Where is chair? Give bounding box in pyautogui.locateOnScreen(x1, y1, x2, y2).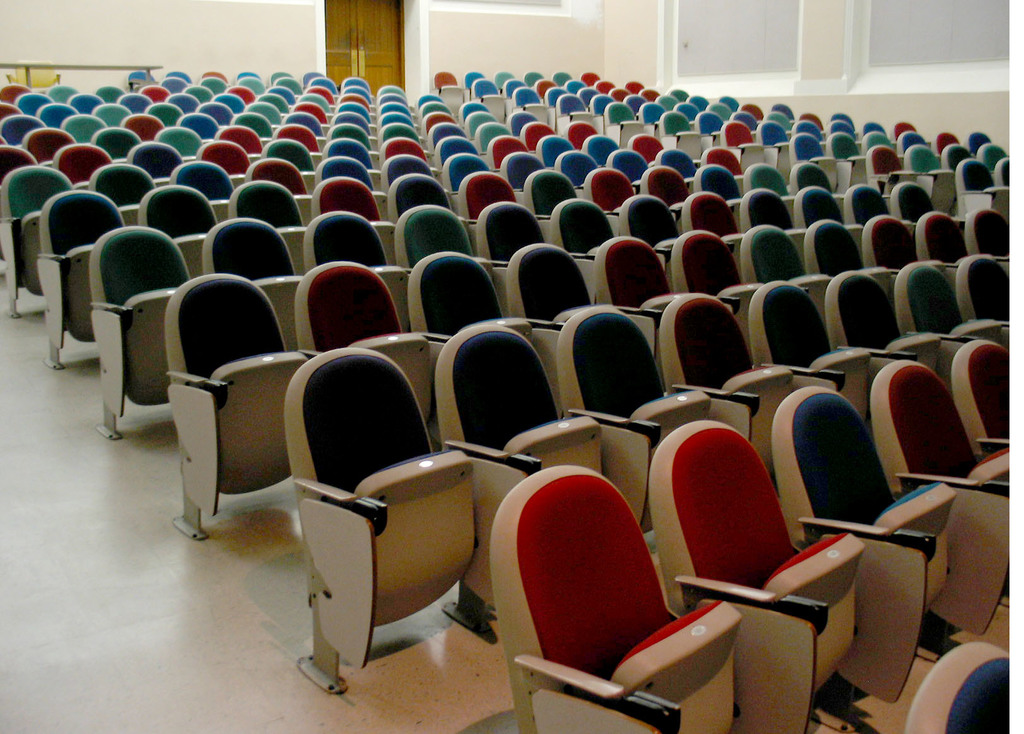
pyautogui.locateOnScreen(791, 184, 846, 239).
